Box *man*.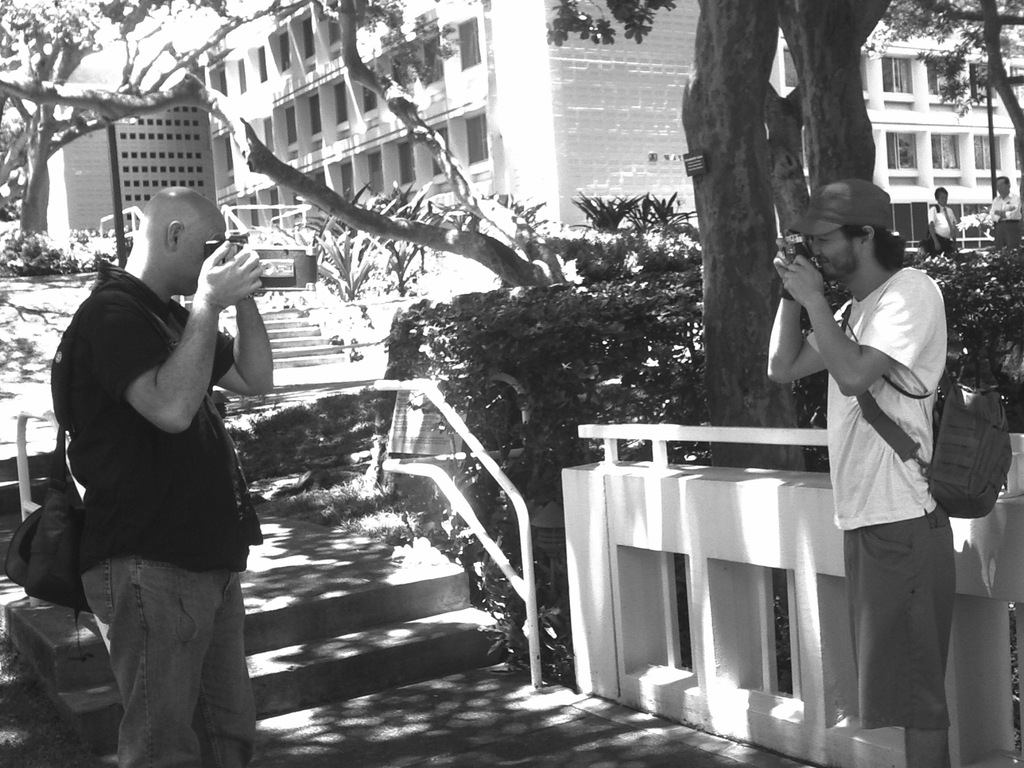
left=983, top=177, right=1020, bottom=250.
